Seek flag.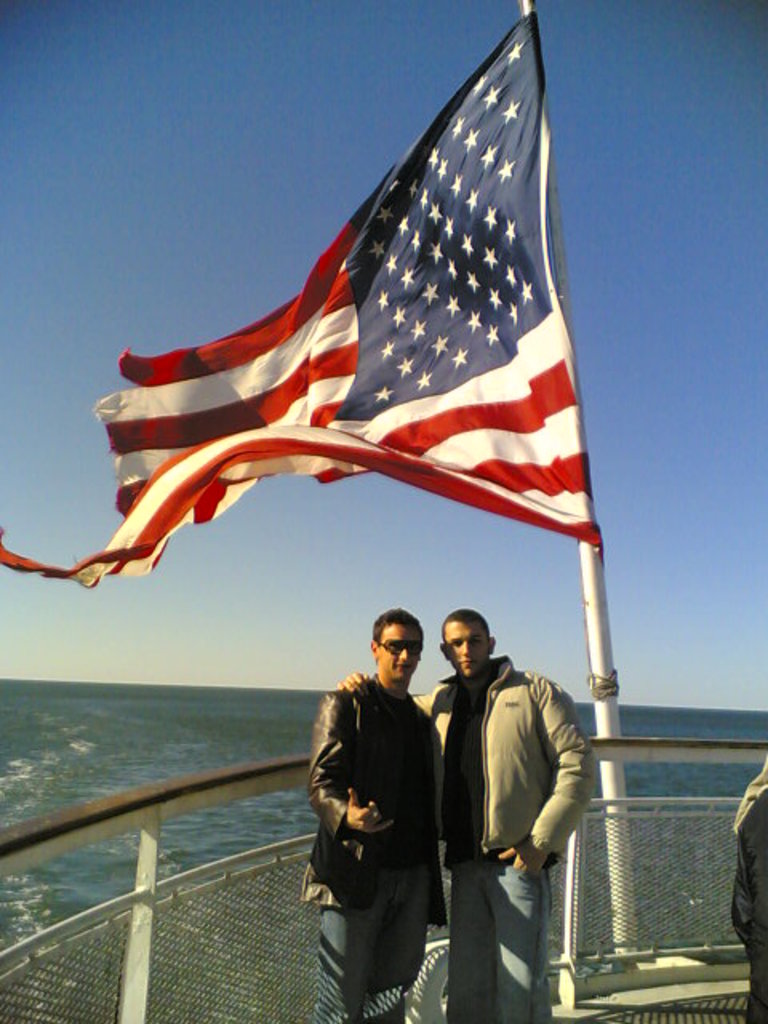
detection(64, 22, 603, 616).
